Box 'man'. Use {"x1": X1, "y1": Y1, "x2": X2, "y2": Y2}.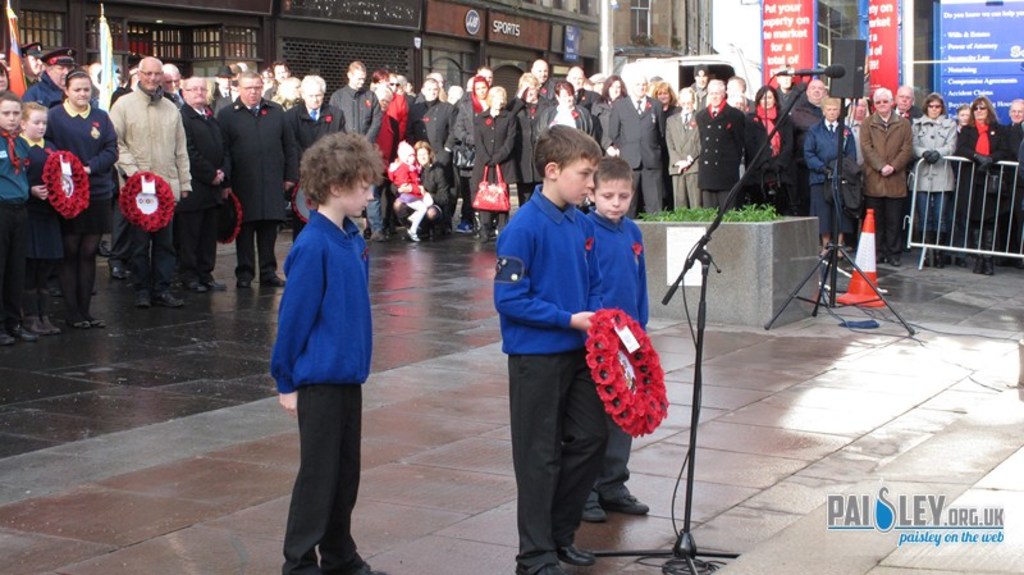
{"x1": 102, "y1": 63, "x2": 188, "y2": 274}.
